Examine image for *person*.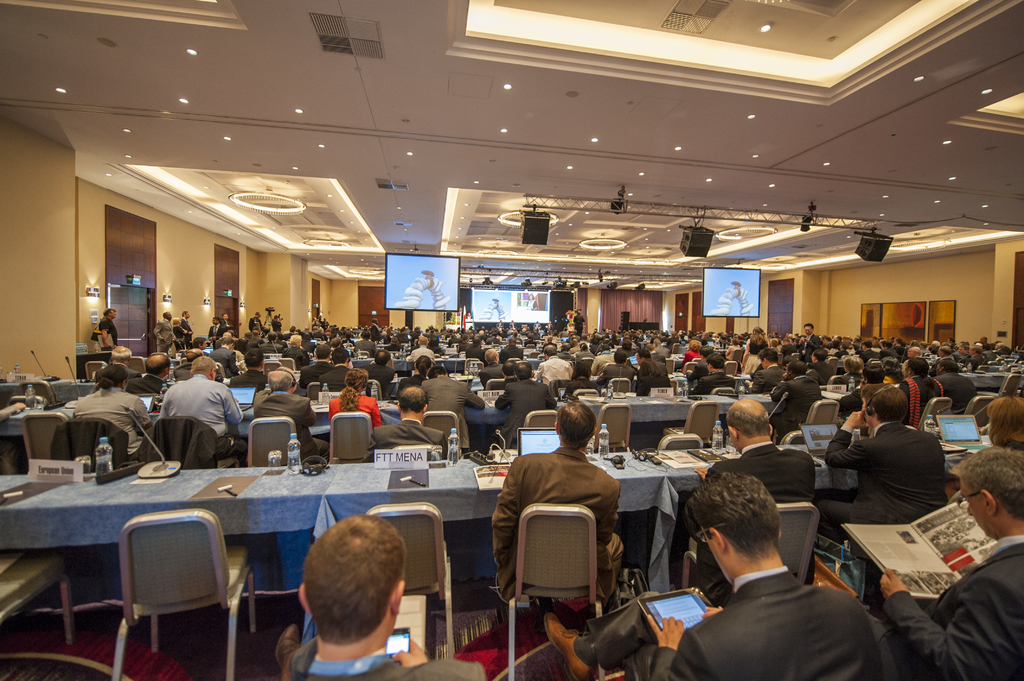
Examination result: [339, 364, 378, 452].
